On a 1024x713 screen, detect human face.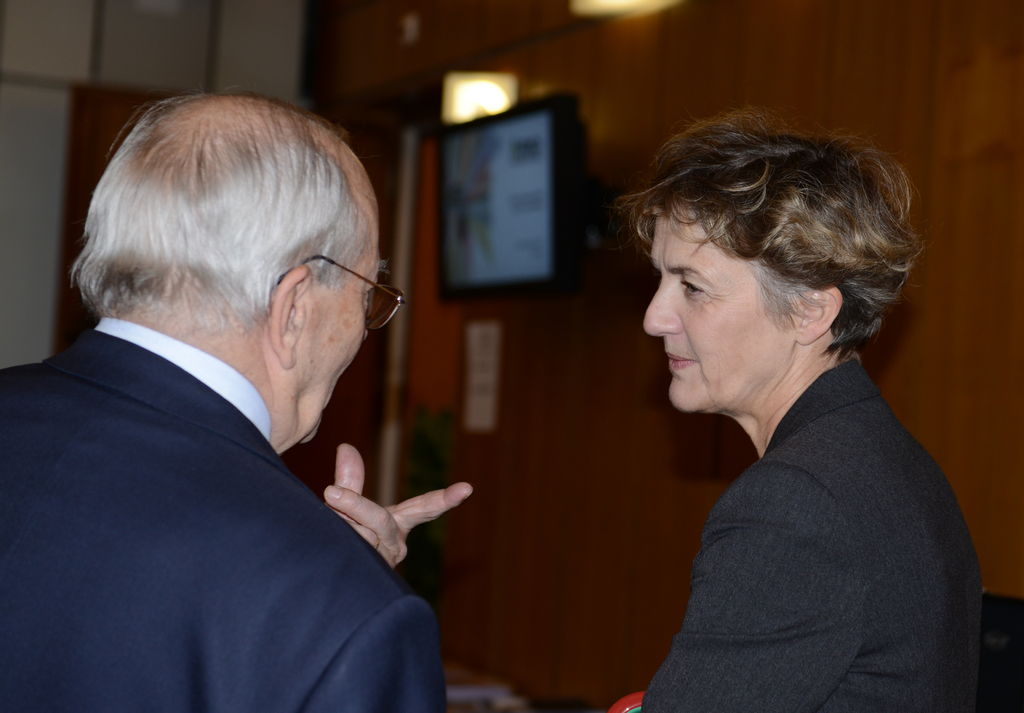
crop(294, 205, 372, 437).
